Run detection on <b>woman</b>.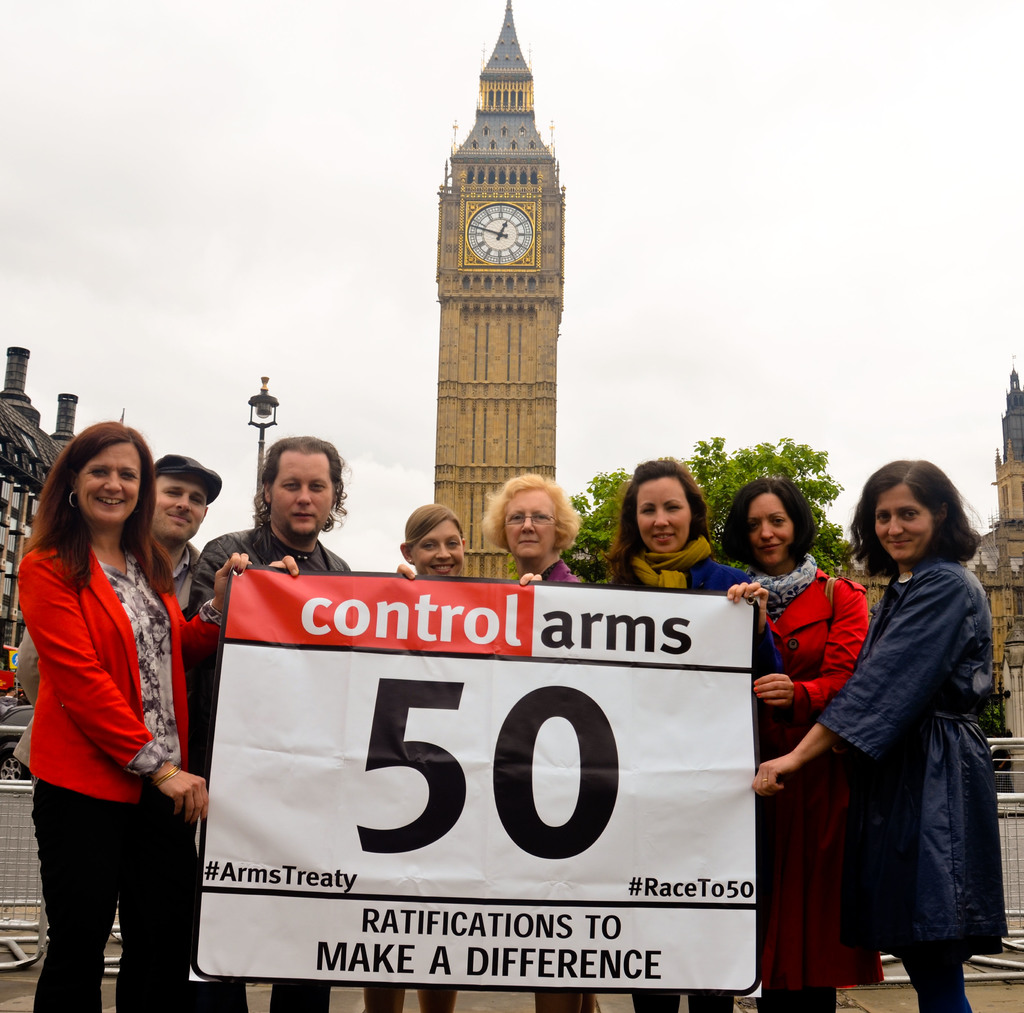
Result: <region>608, 463, 776, 1012</region>.
